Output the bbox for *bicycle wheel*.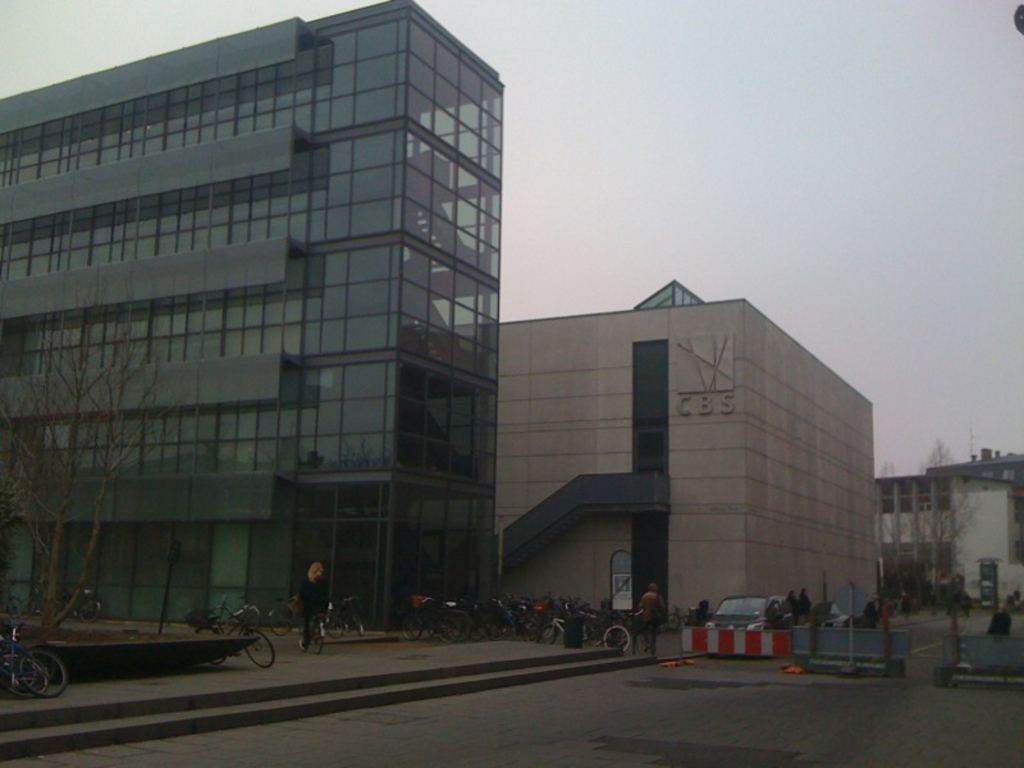
box(15, 636, 68, 705).
